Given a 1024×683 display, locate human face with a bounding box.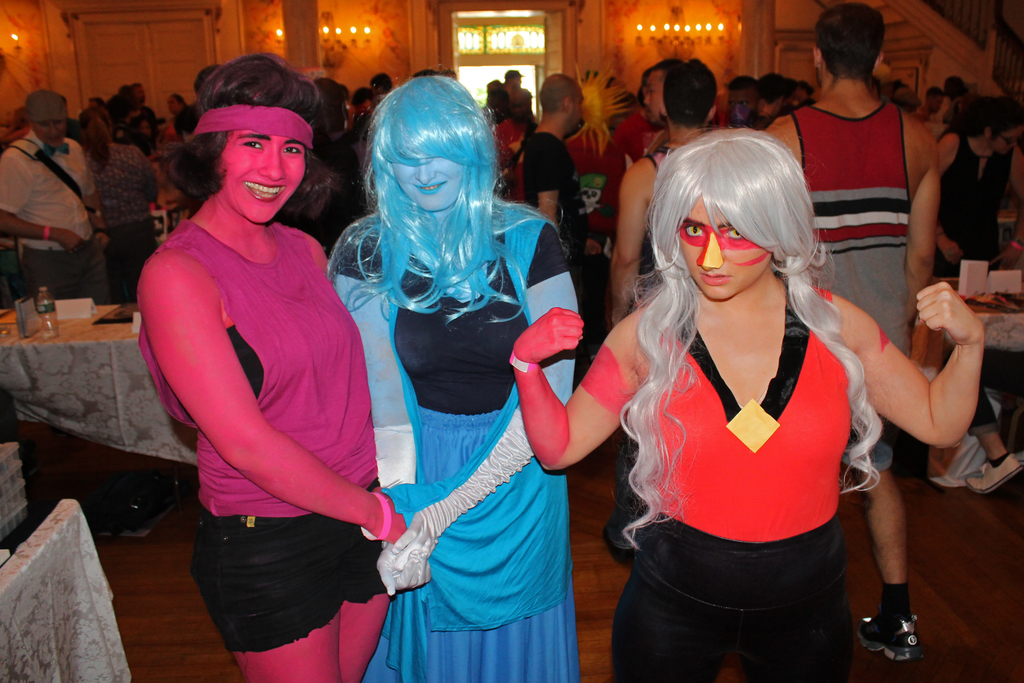
Located: (563,89,582,136).
